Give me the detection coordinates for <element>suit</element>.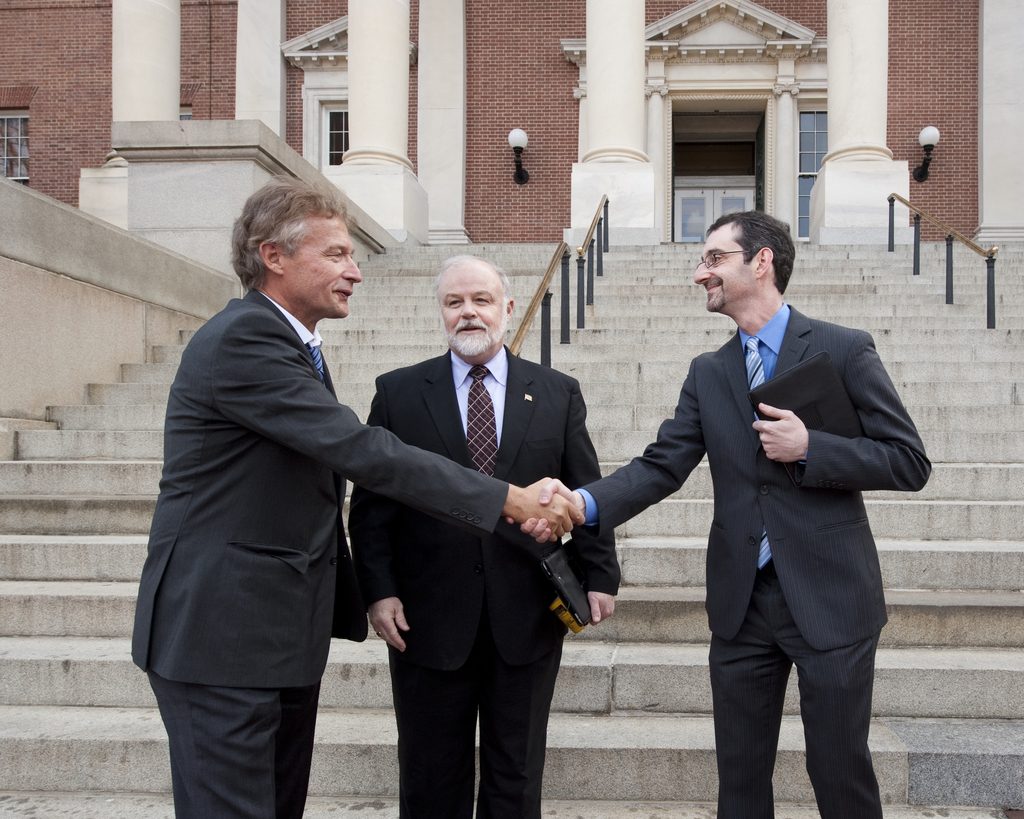
pyautogui.locateOnScreen(345, 342, 622, 672).
